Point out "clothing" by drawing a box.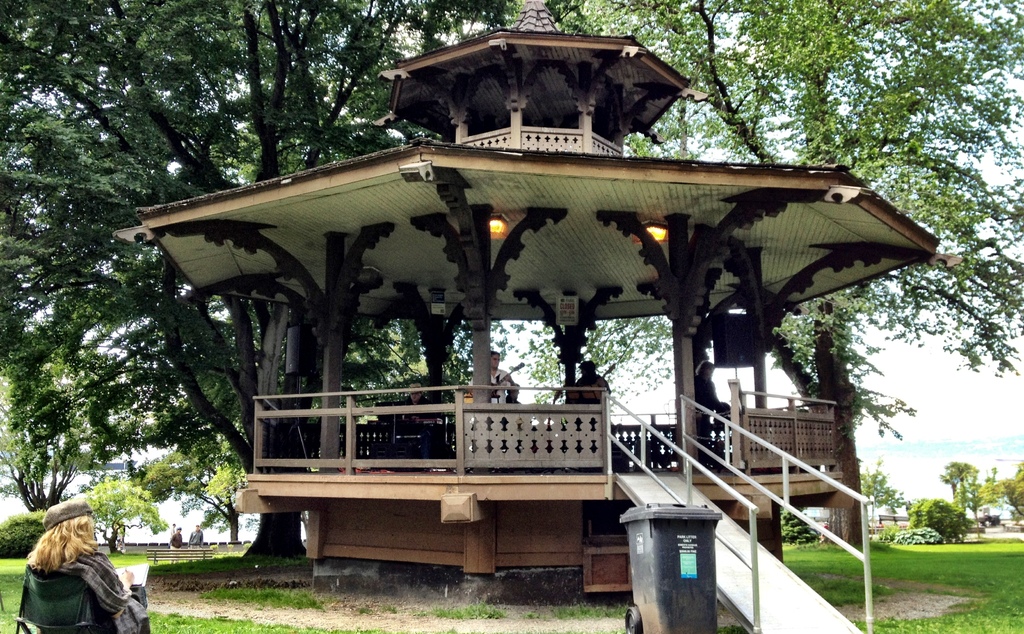
left=693, top=375, right=717, bottom=437.
